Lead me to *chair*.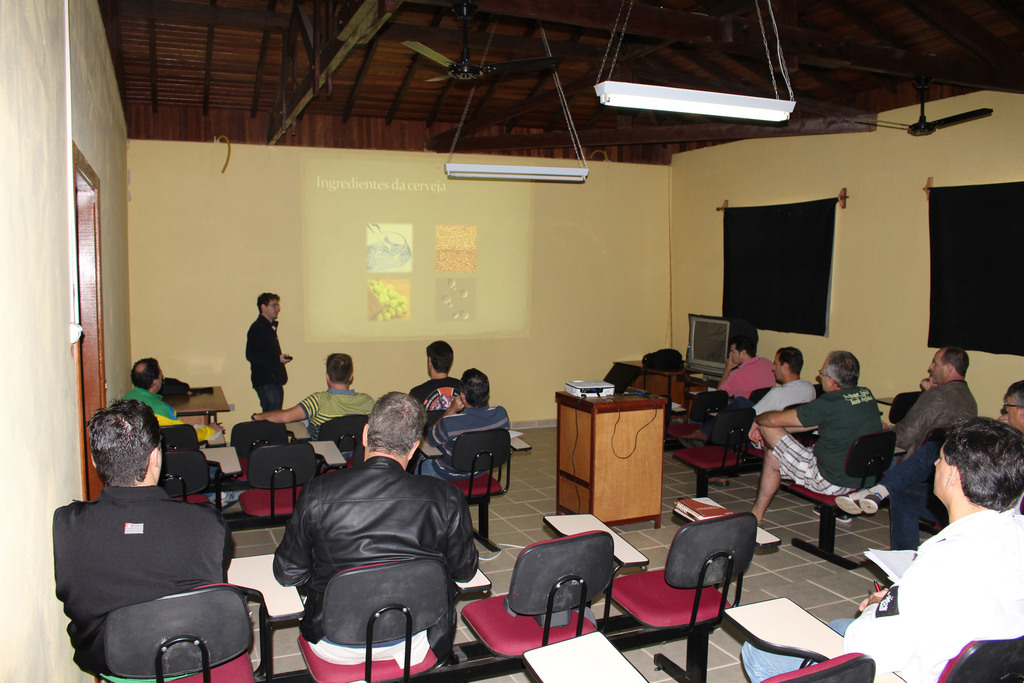
Lead to pyautogui.locateOnScreen(144, 425, 215, 506).
